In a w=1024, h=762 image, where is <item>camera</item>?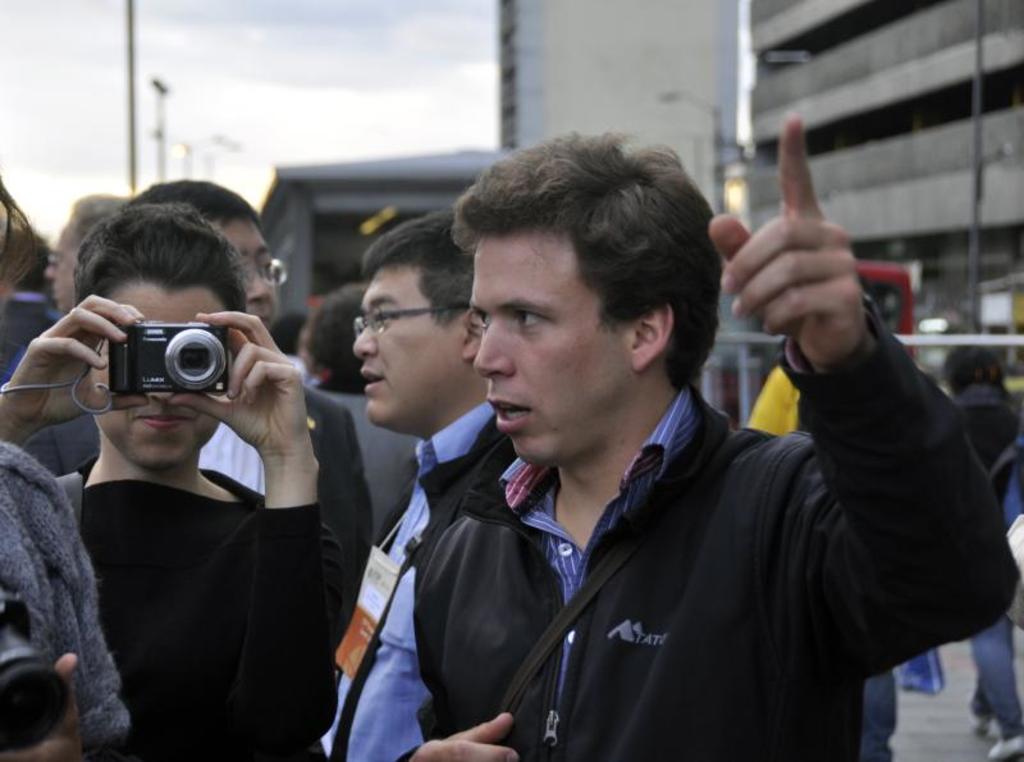
[x1=102, y1=319, x2=229, y2=394].
